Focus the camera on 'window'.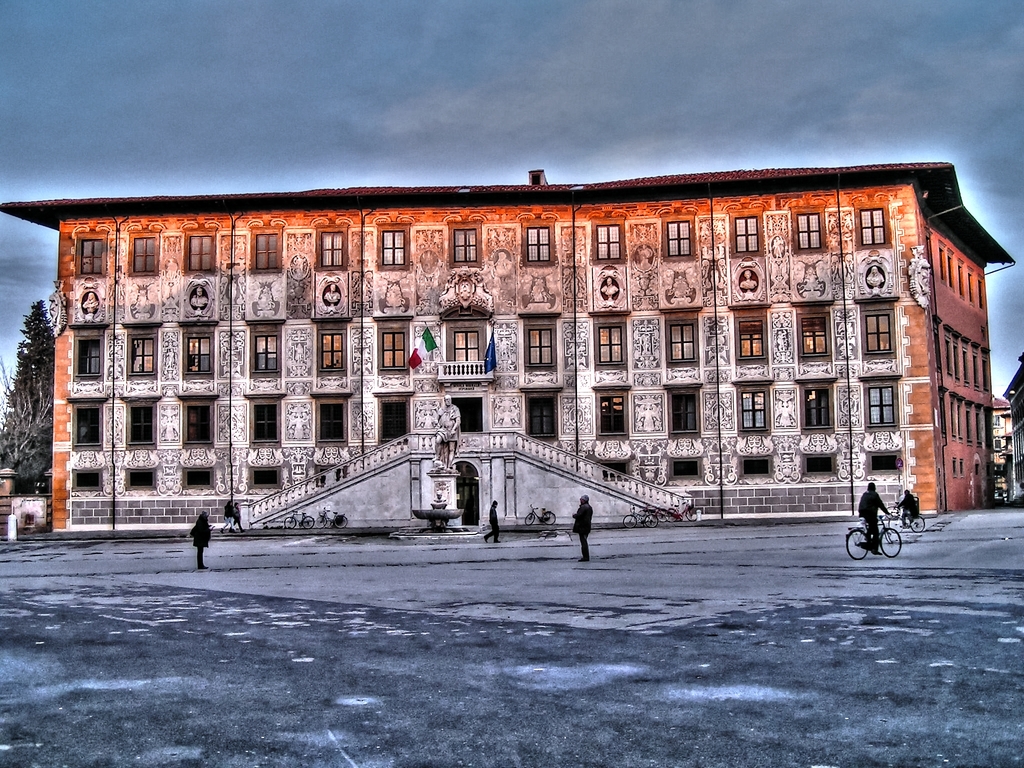
Focus region: (804, 212, 822, 255).
